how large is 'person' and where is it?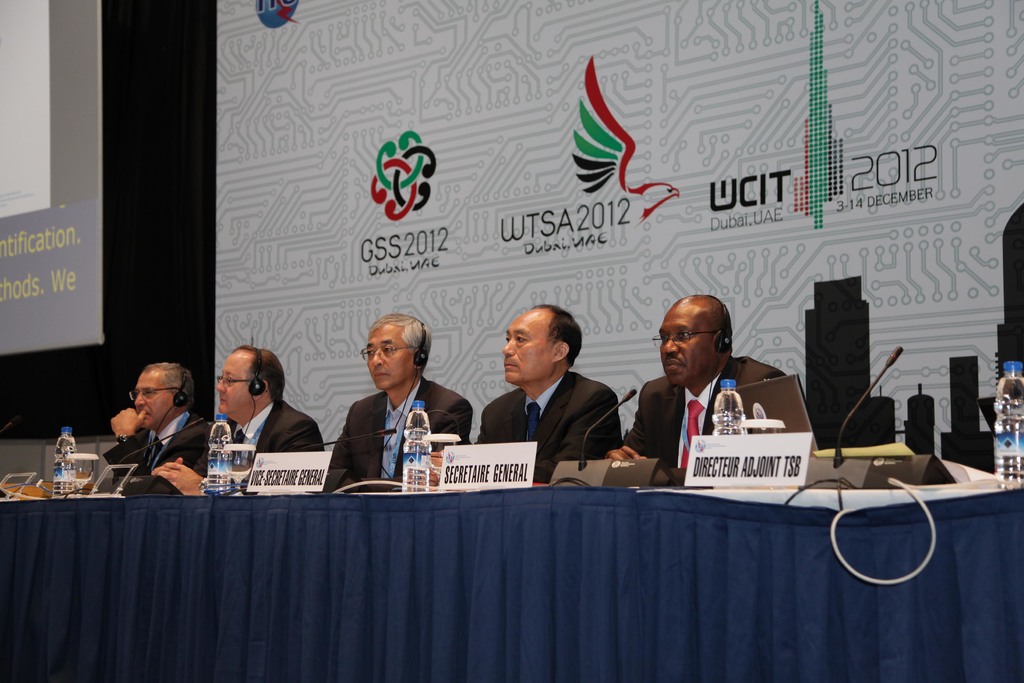
Bounding box: box=[473, 309, 624, 484].
